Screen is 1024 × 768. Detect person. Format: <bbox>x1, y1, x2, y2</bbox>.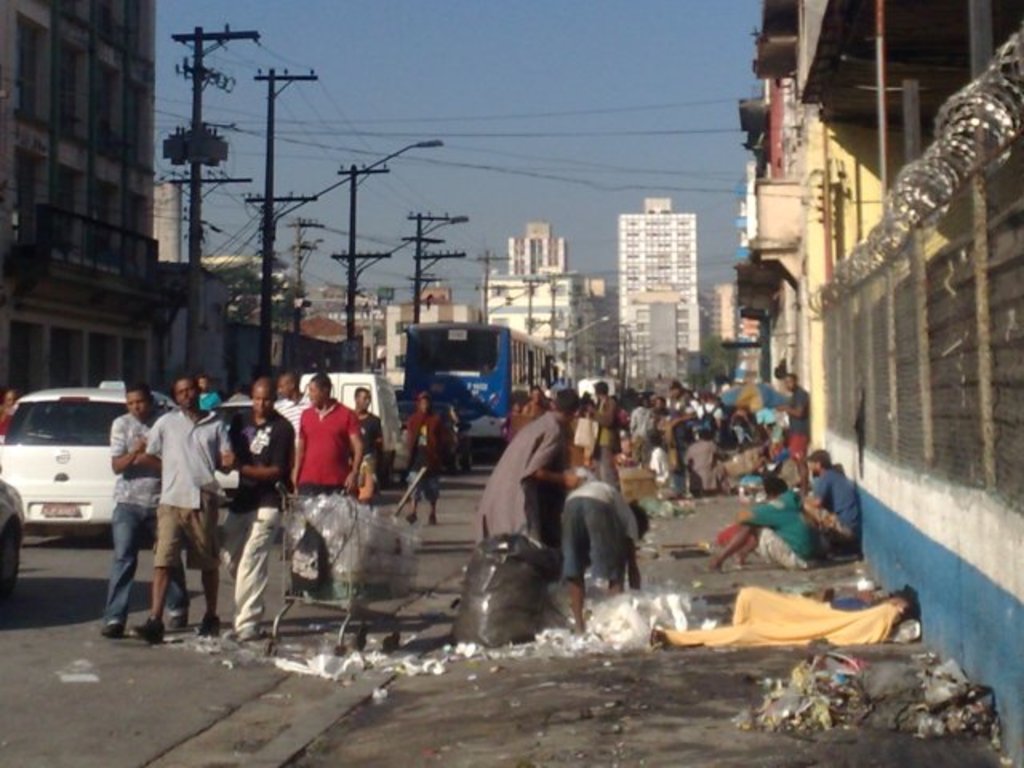
<bbox>294, 378, 370, 501</bbox>.
